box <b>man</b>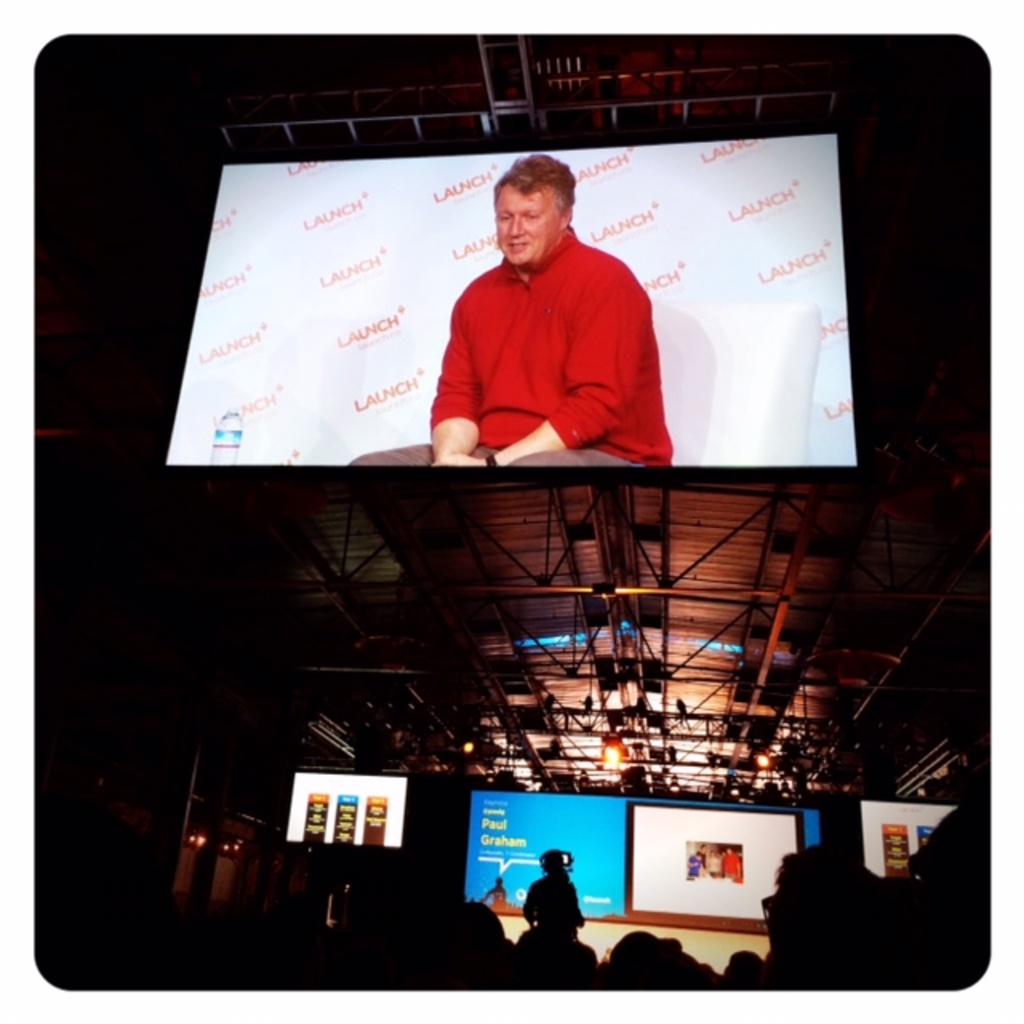
<box>437,157,688,477</box>
